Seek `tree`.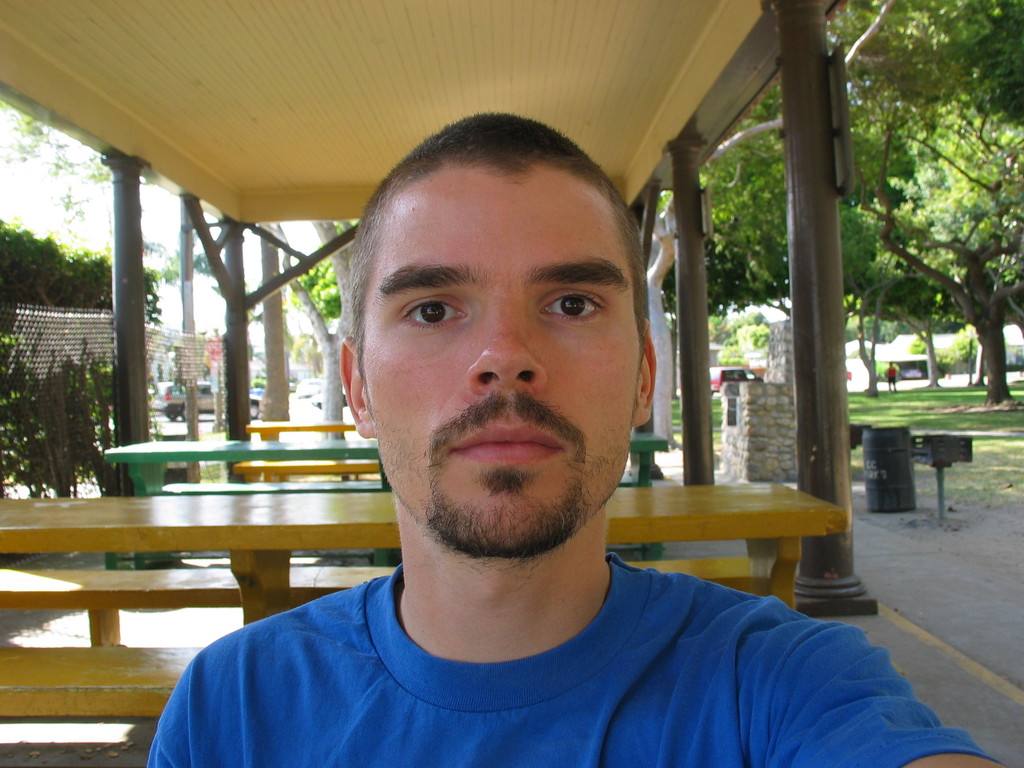
pyautogui.locateOnScreen(0, 103, 117, 228).
